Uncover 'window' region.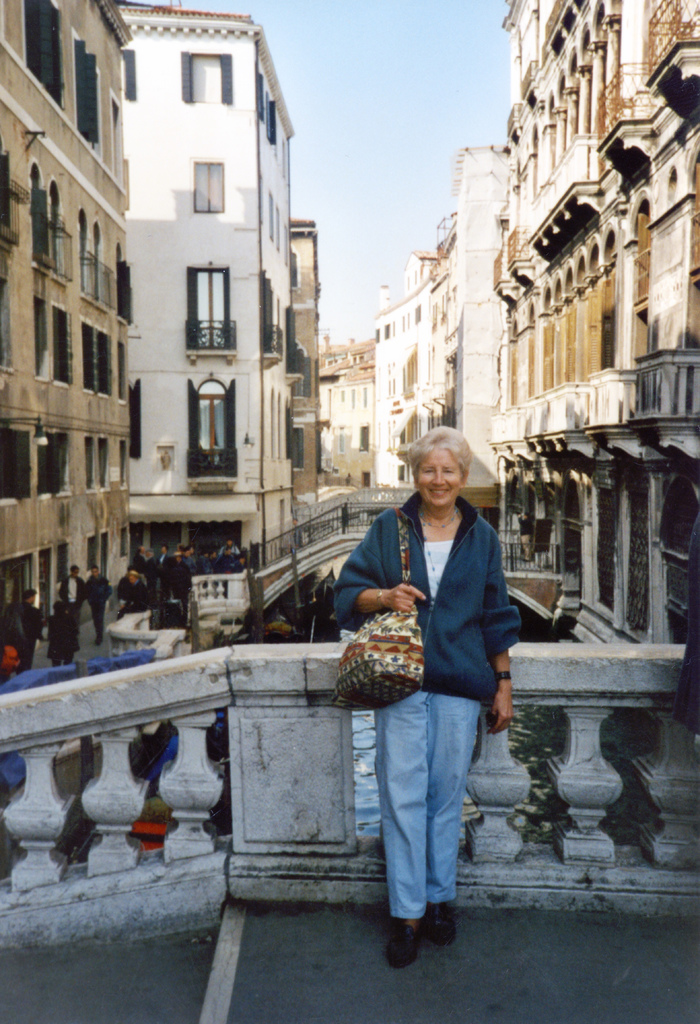
Uncovered: bbox=[54, 434, 69, 494].
